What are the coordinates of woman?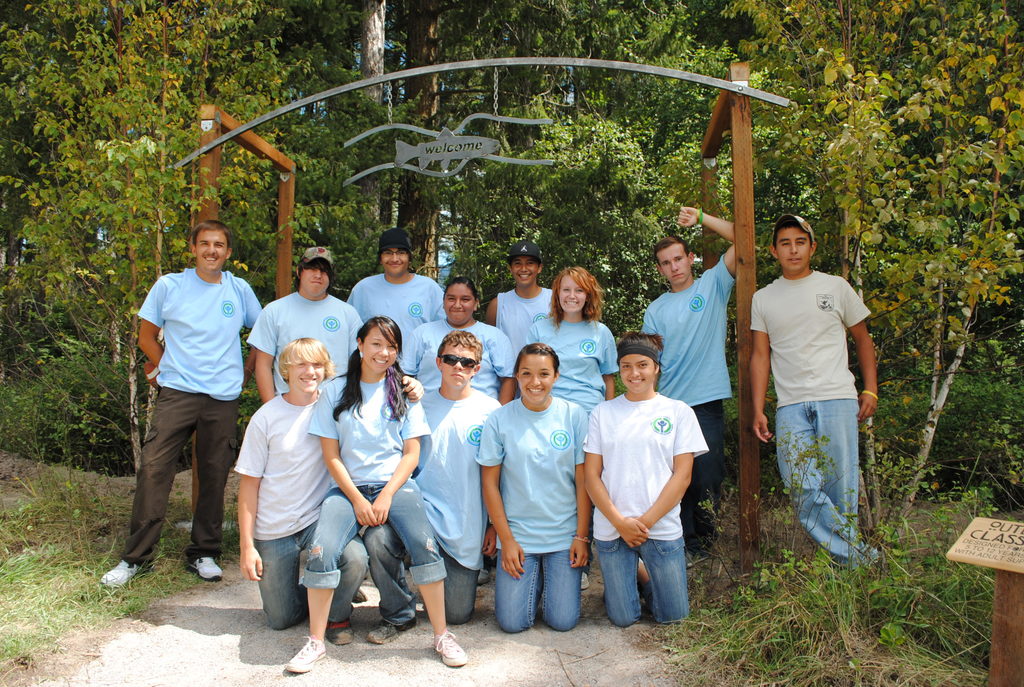
box=[516, 259, 615, 428].
